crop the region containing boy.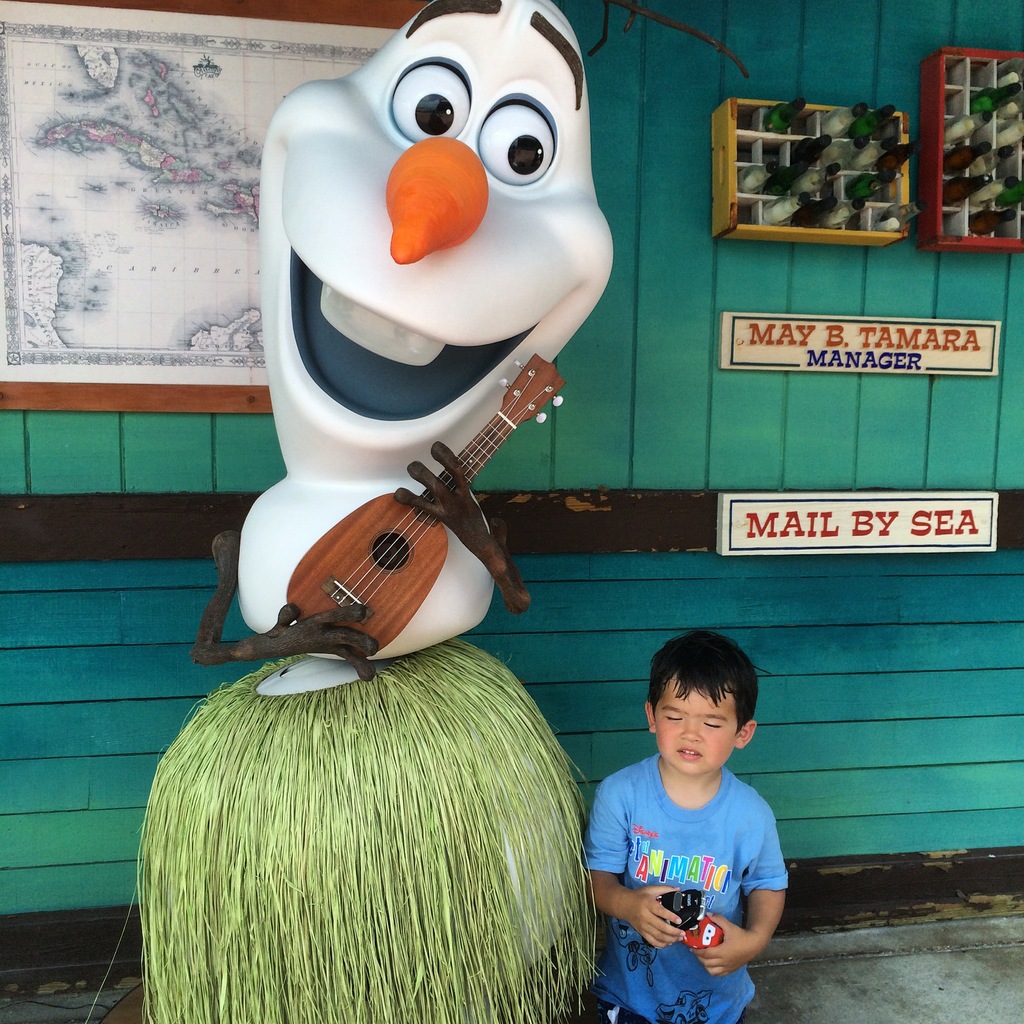
Crop region: left=573, top=627, right=802, bottom=1023.
